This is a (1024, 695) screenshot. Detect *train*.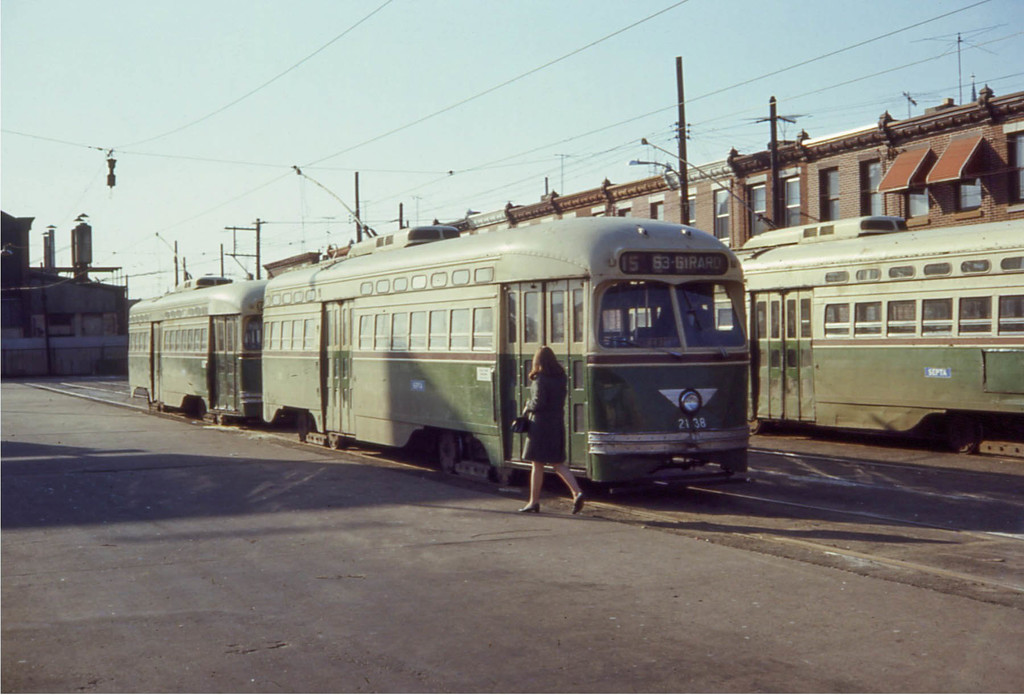
bbox=[729, 213, 1023, 459].
